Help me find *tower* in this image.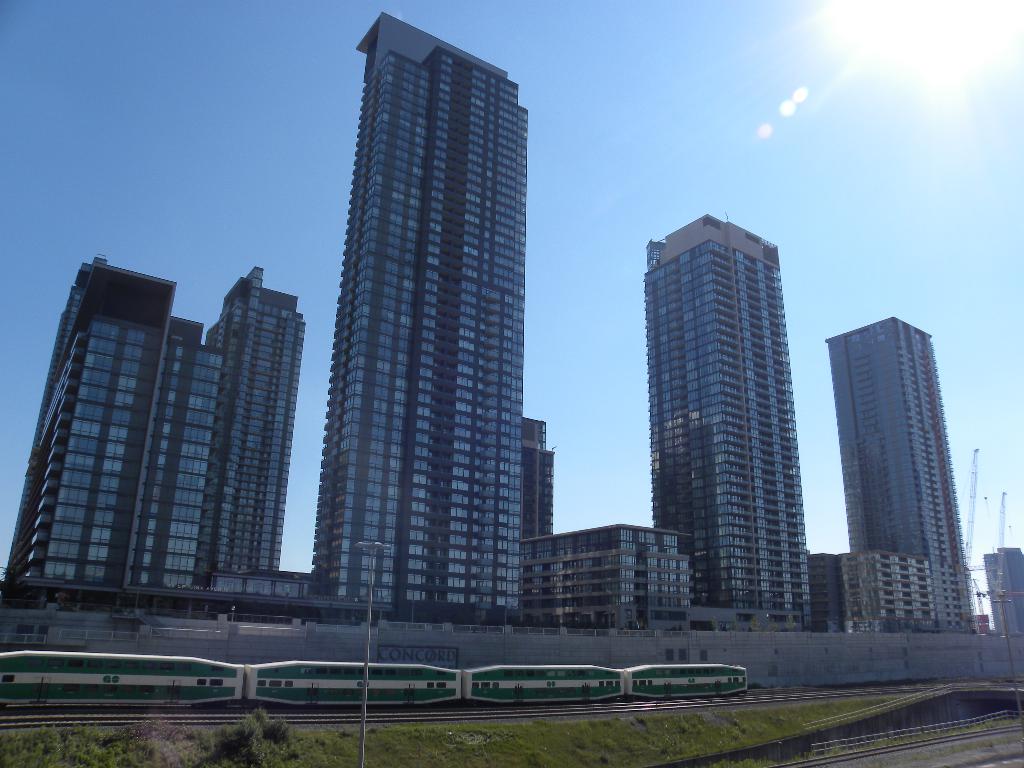
Found it: crop(313, 7, 541, 604).
